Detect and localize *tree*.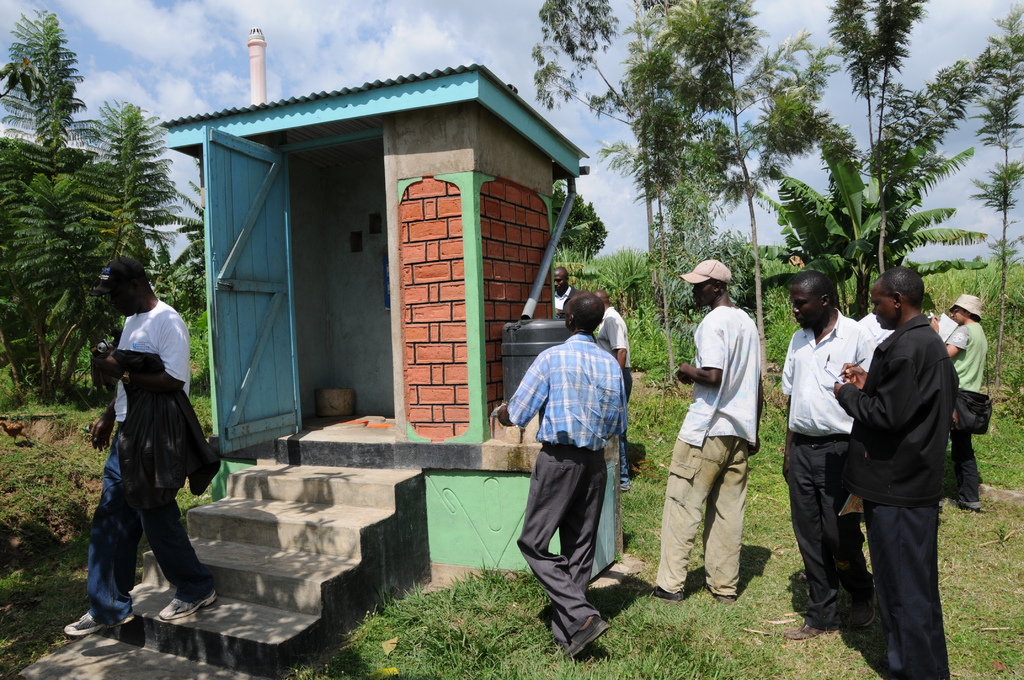
Localized at <bbox>772, 130, 987, 318</bbox>.
